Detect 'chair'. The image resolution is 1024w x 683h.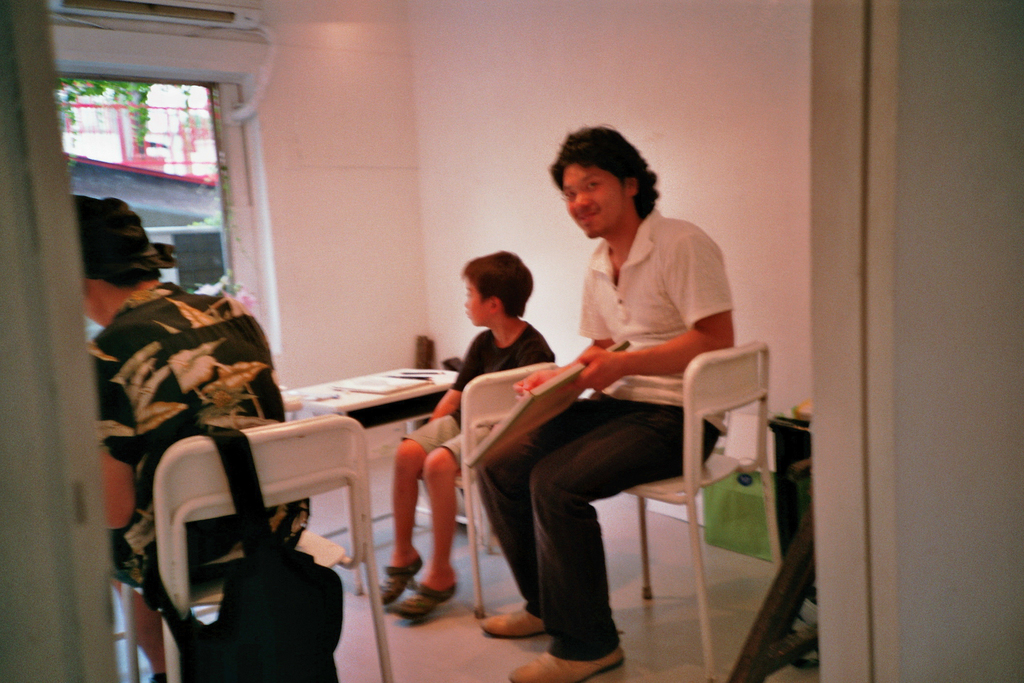
<box>601,341,786,682</box>.
